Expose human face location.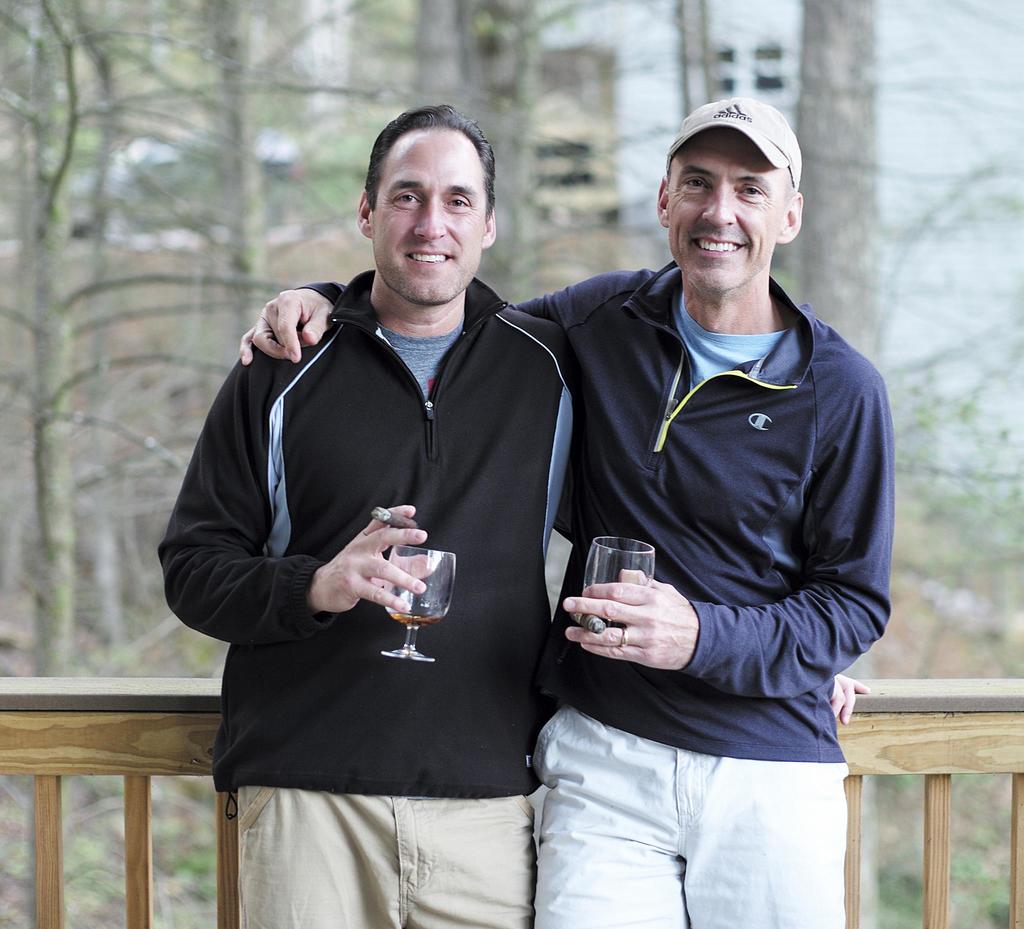
Exposed at select_region(667, 130, 785, 293).
